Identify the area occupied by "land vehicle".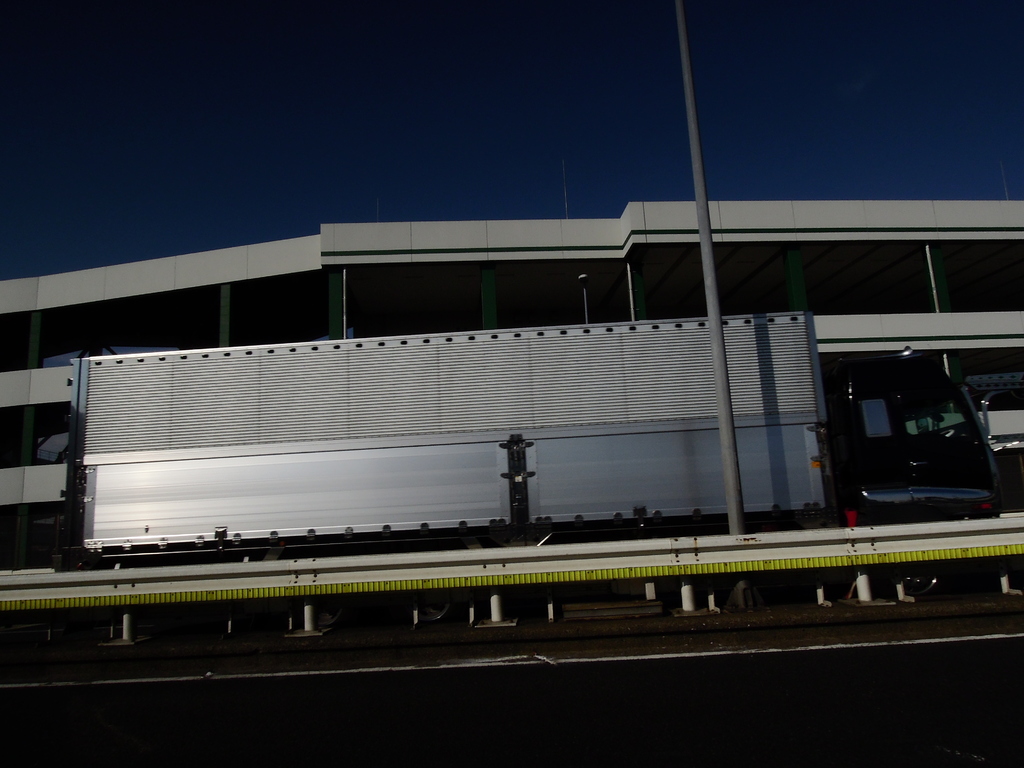
Area: (56,305,1012,600).
